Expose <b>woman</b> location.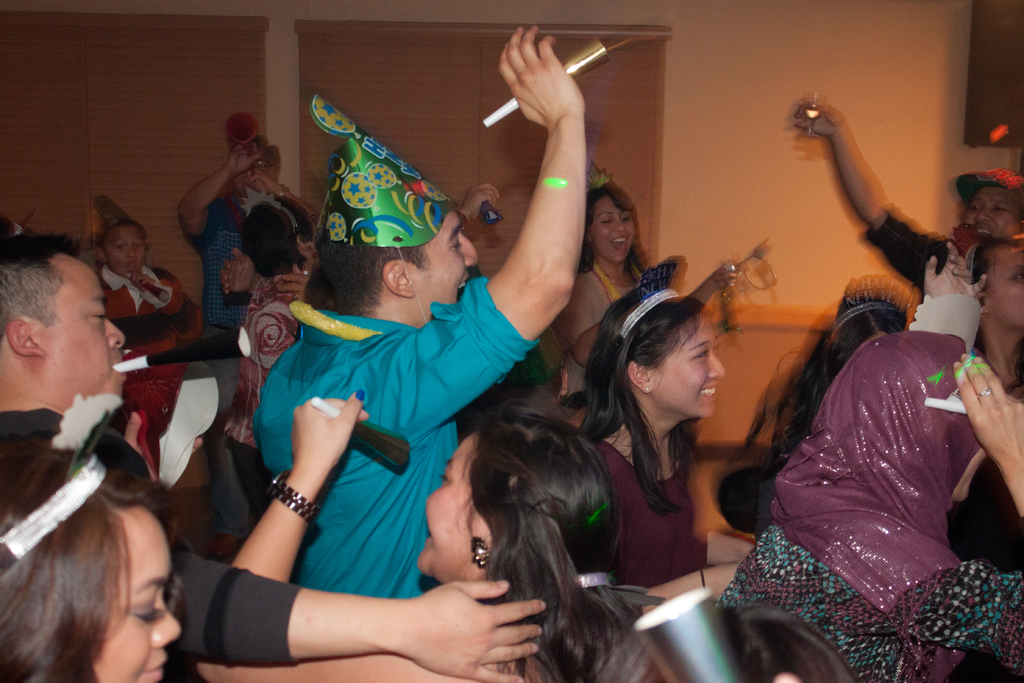
Exposed at [563,174,740,407].
